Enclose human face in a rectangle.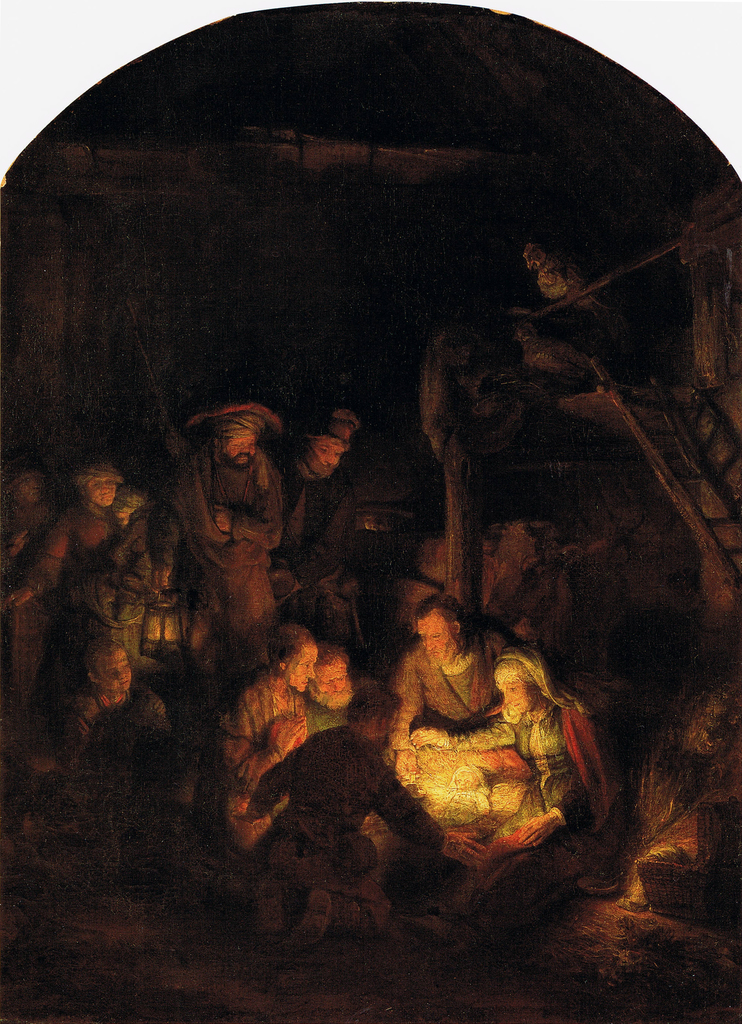
detection(86, 481, 115, 503).
